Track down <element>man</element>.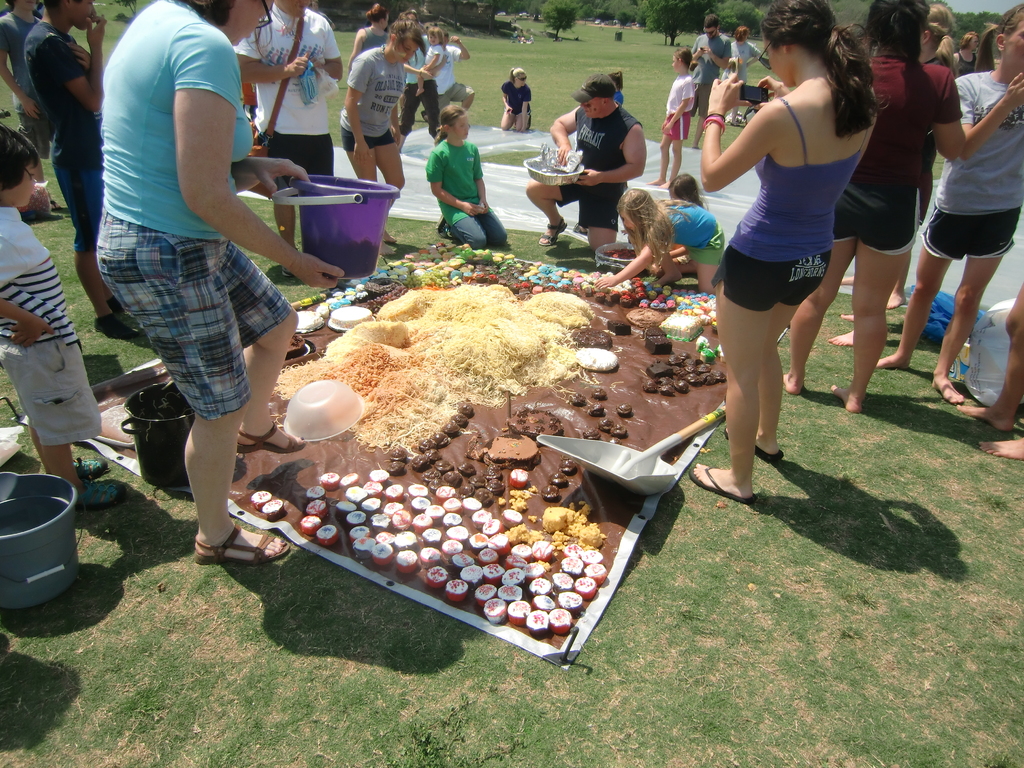
Tracked to l=687, t=15, r=731, b=148.
